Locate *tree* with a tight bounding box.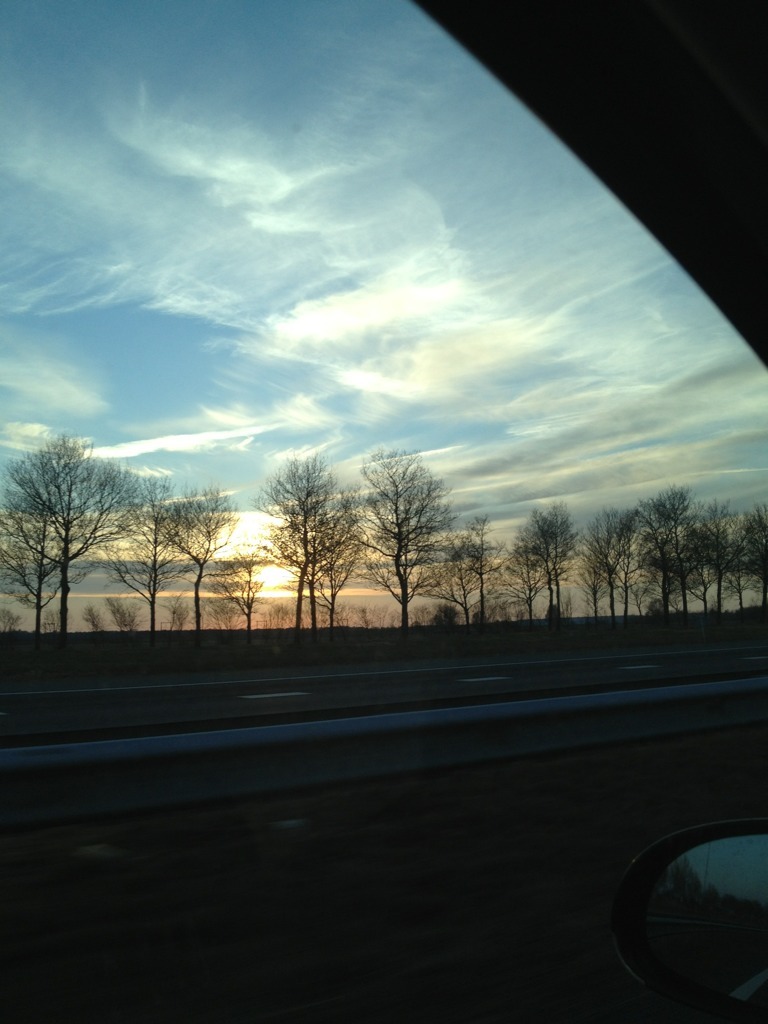
<region>9, 430, 151, 627</region>.
